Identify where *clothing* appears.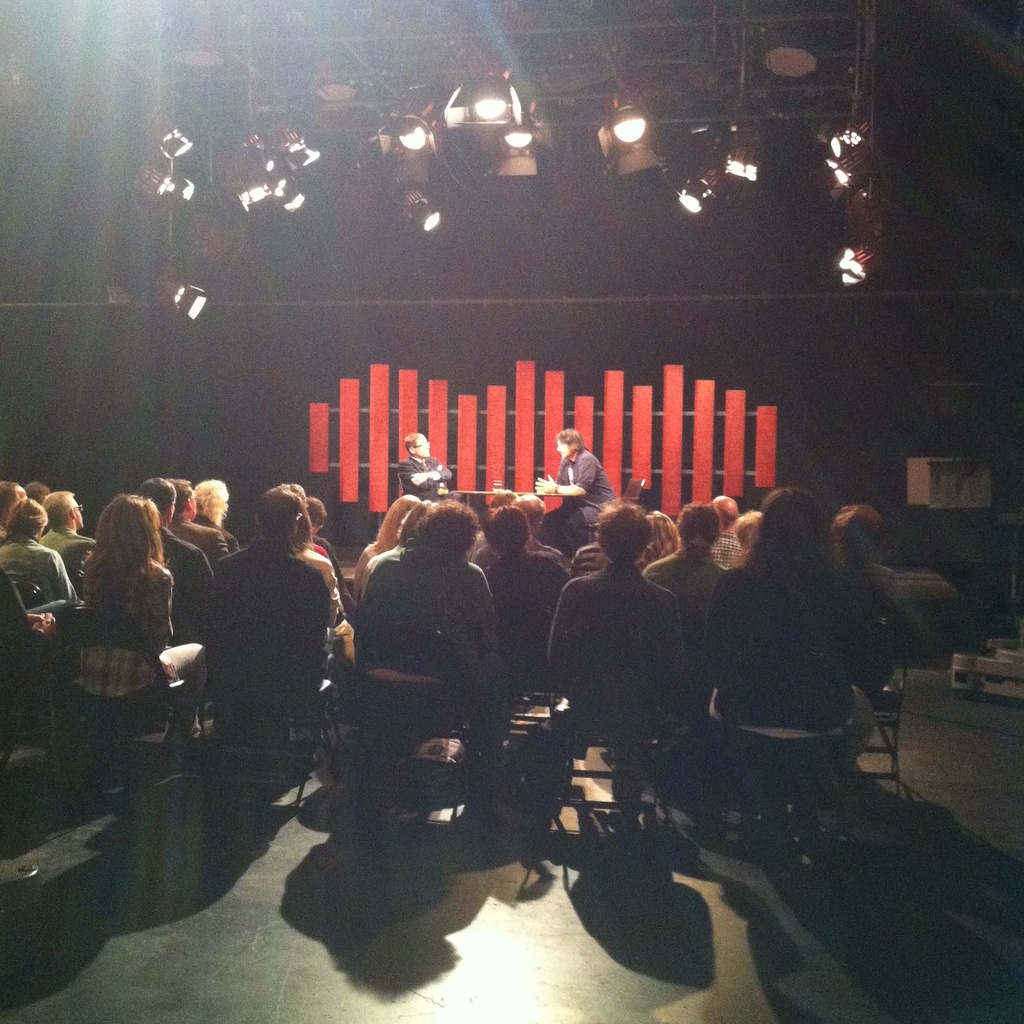
Appears at rect(209, 526, 244, 561).
